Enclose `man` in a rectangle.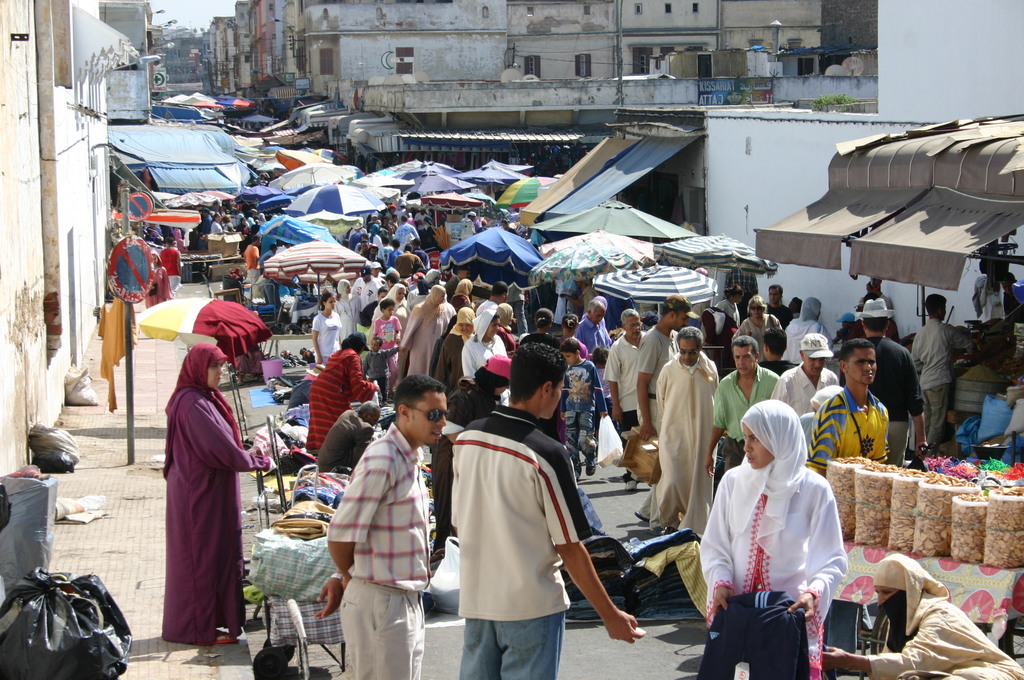
Rect(856, 296, 929, 464).
